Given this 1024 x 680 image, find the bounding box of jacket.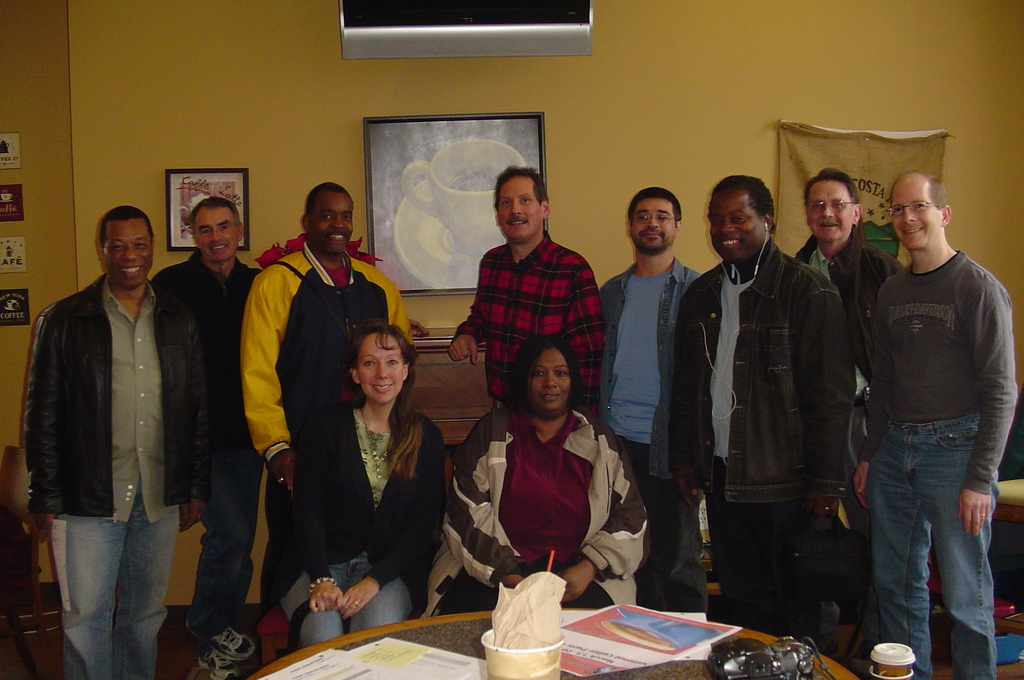
(13,220,191,537).
